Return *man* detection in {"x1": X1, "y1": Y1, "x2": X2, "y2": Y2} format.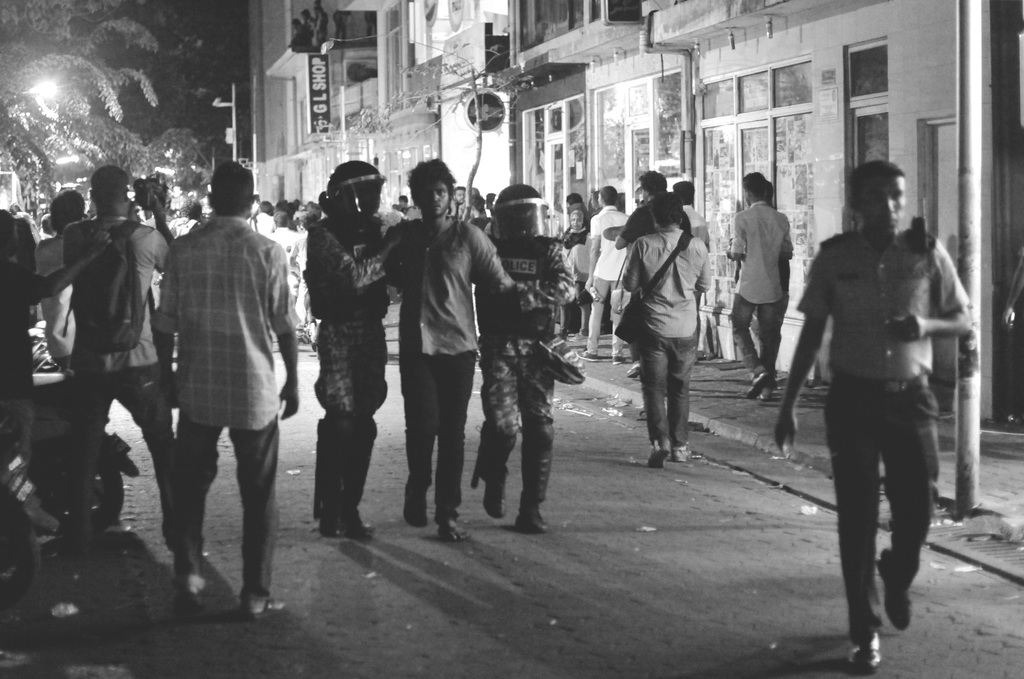
{"x1": 142, "y1": 151, "x2": 313, "y2": 627}.
